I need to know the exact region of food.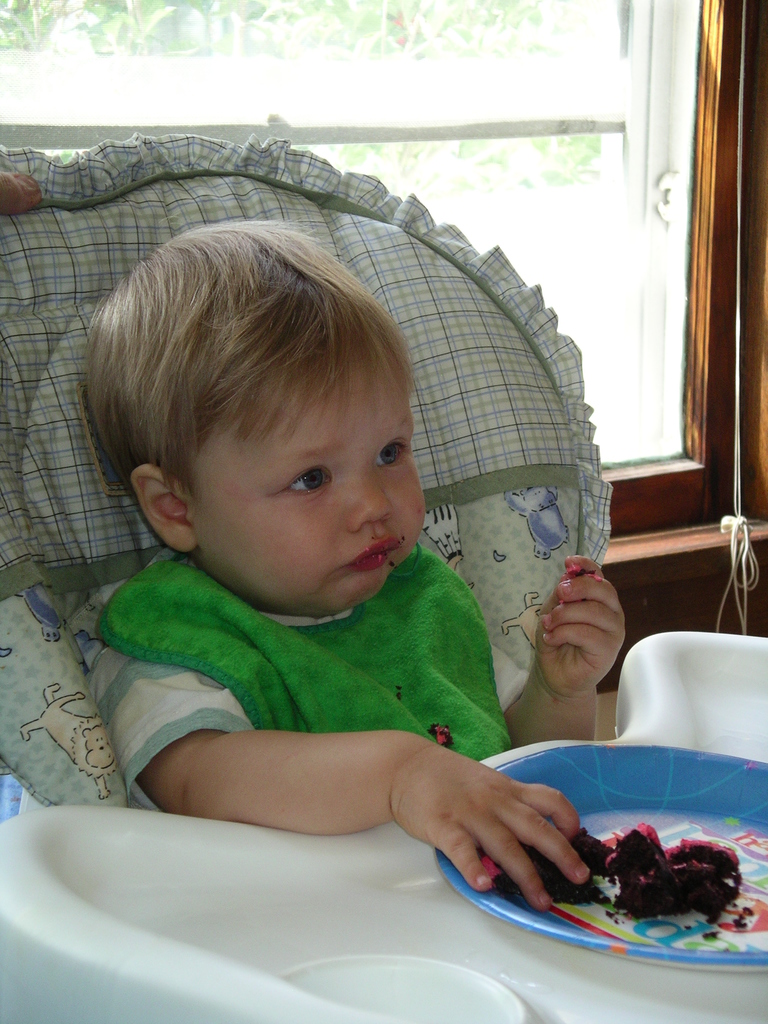
Region: 484/826/611/903.
